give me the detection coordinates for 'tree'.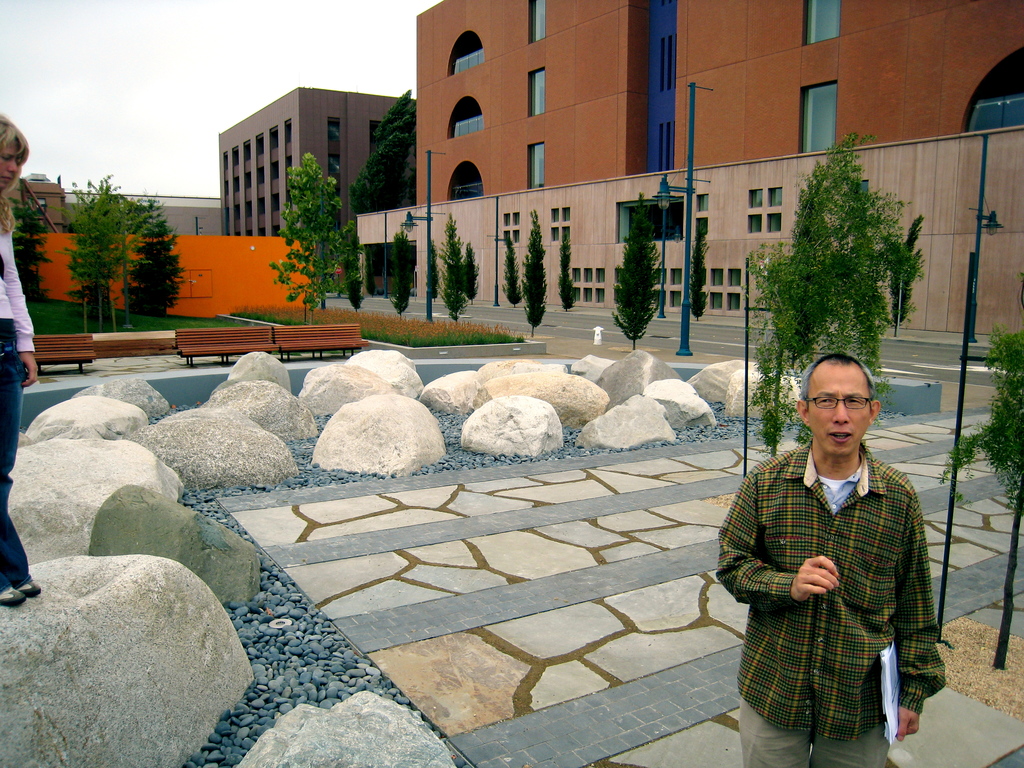
x1=505, y1=244, x2=524, y2=315.
